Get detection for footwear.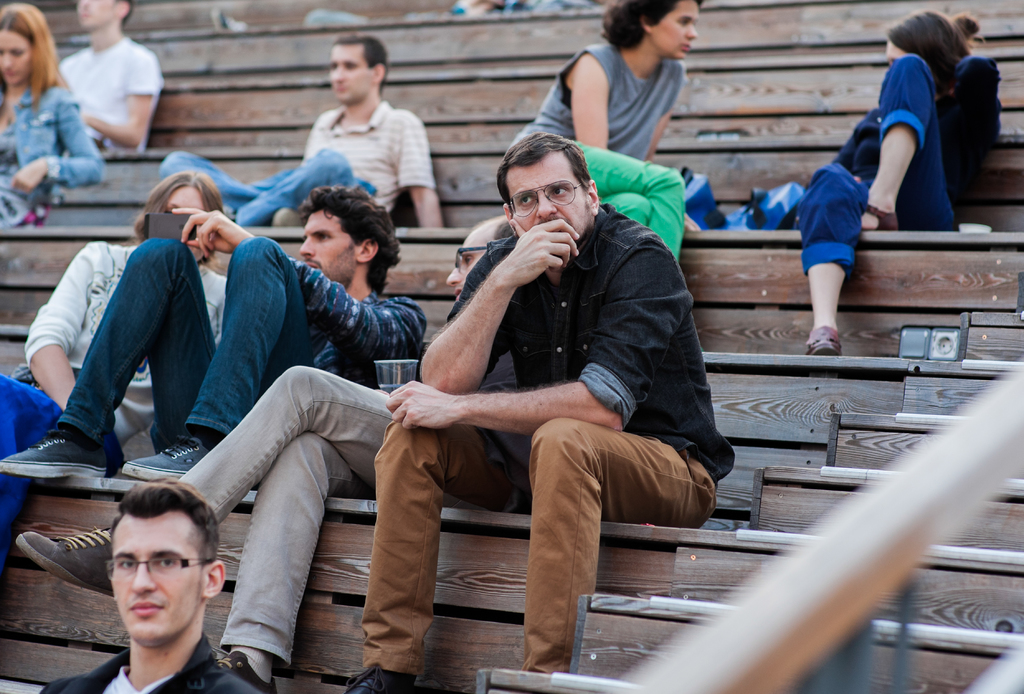
Detection: l=16, t=517, r=118, b=600.
